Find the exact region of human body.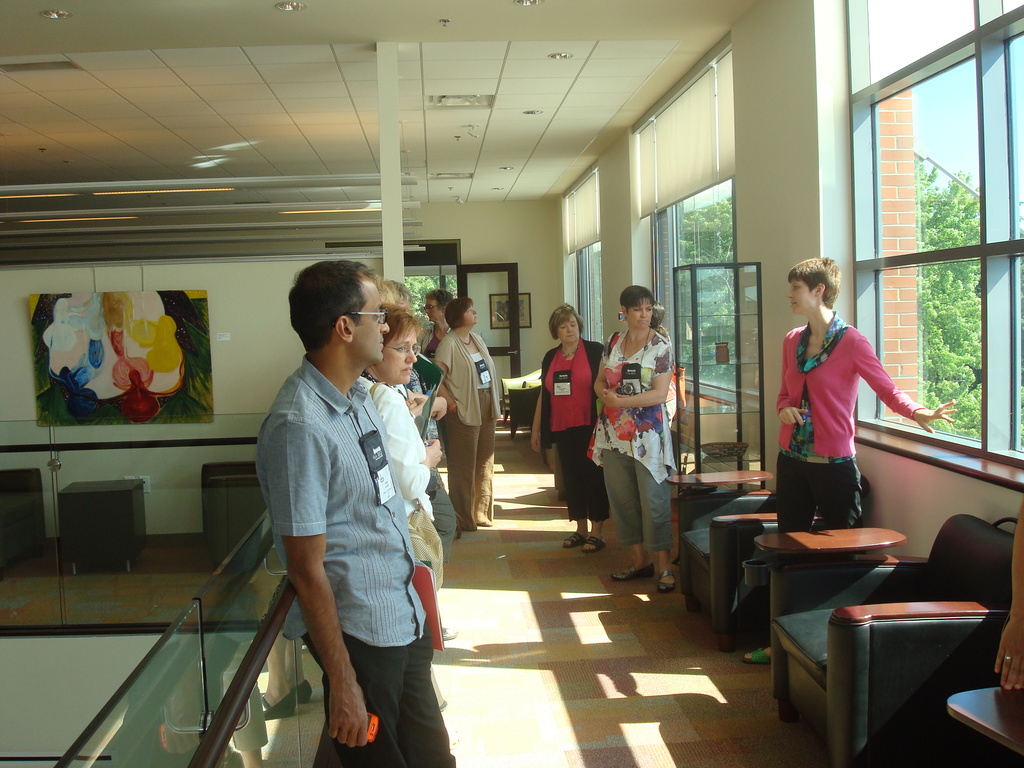
Exact region: left=738, top=252, right=965, bottom=656.
